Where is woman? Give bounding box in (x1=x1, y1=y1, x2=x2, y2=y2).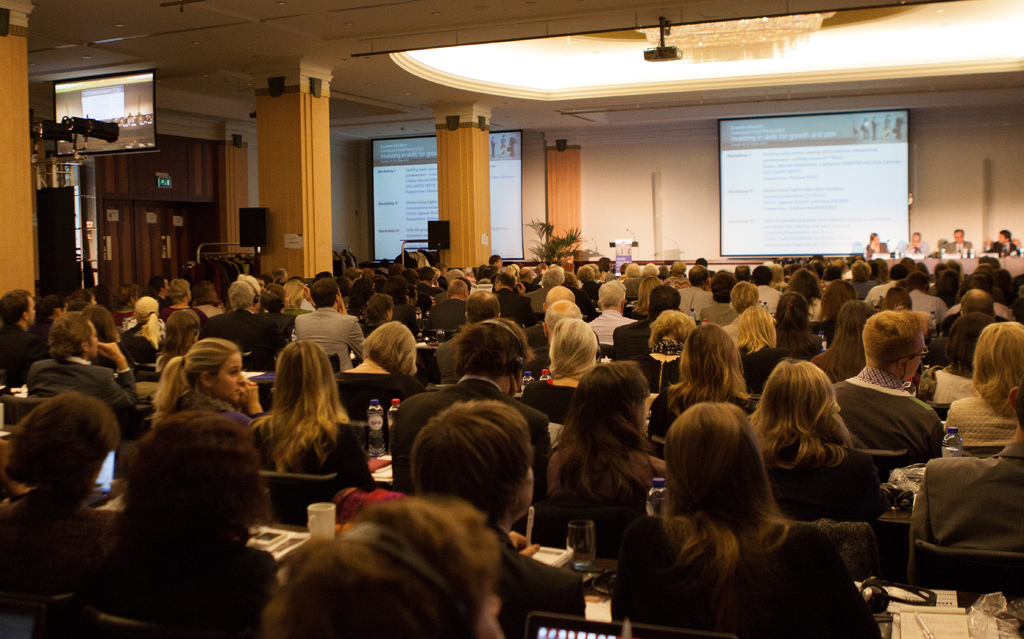
(x1=151, y1=339, x2=263, y2=425).
